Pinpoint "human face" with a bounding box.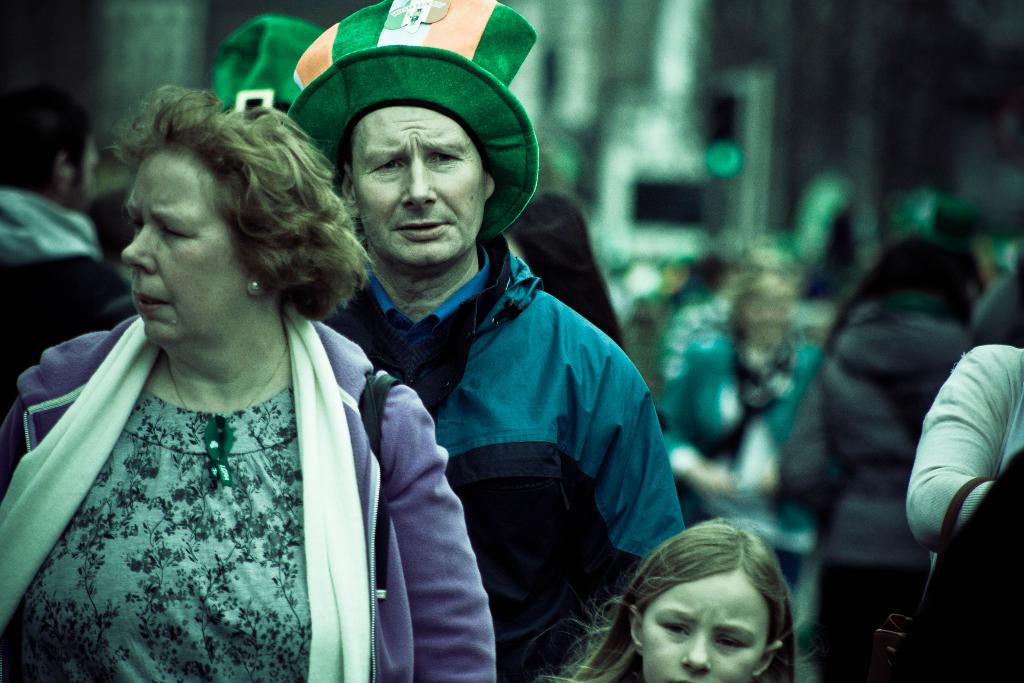
(x1=635, y1=567, x2=774, y2=682).
